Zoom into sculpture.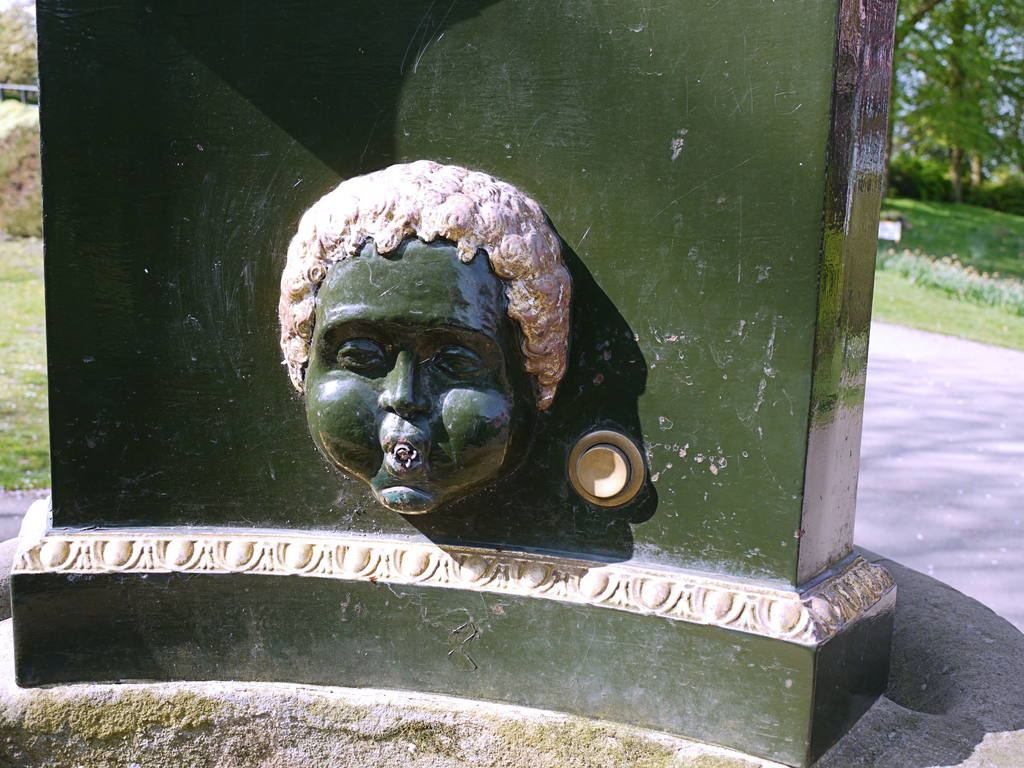
Zoom target: bbox(278, 159, 572, 511).
